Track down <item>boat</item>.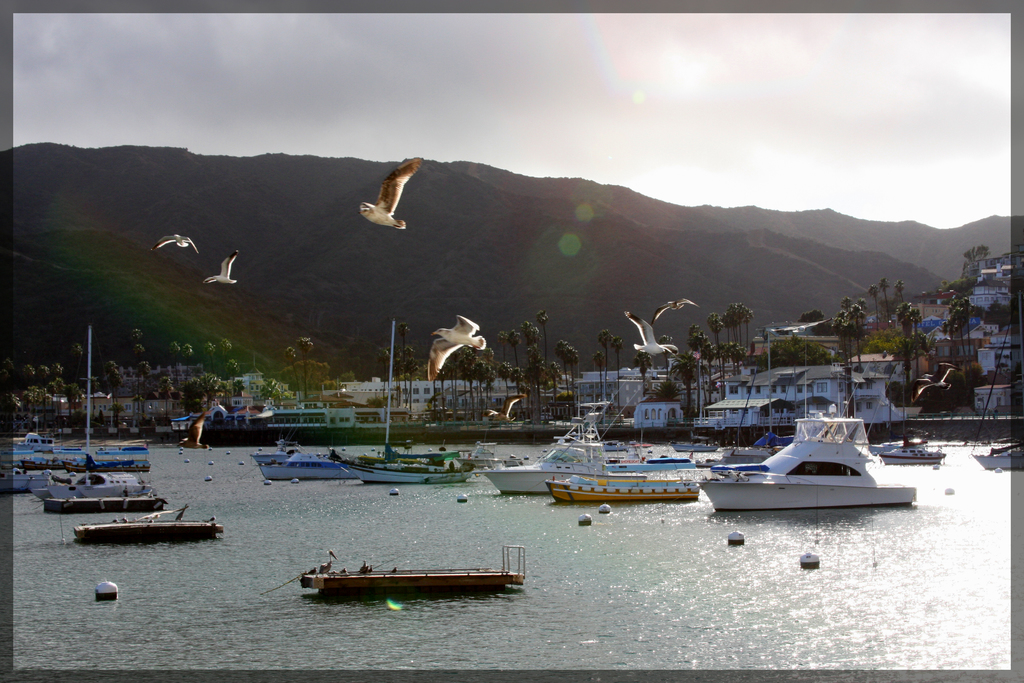
Tracked to [69,503,224,544].
